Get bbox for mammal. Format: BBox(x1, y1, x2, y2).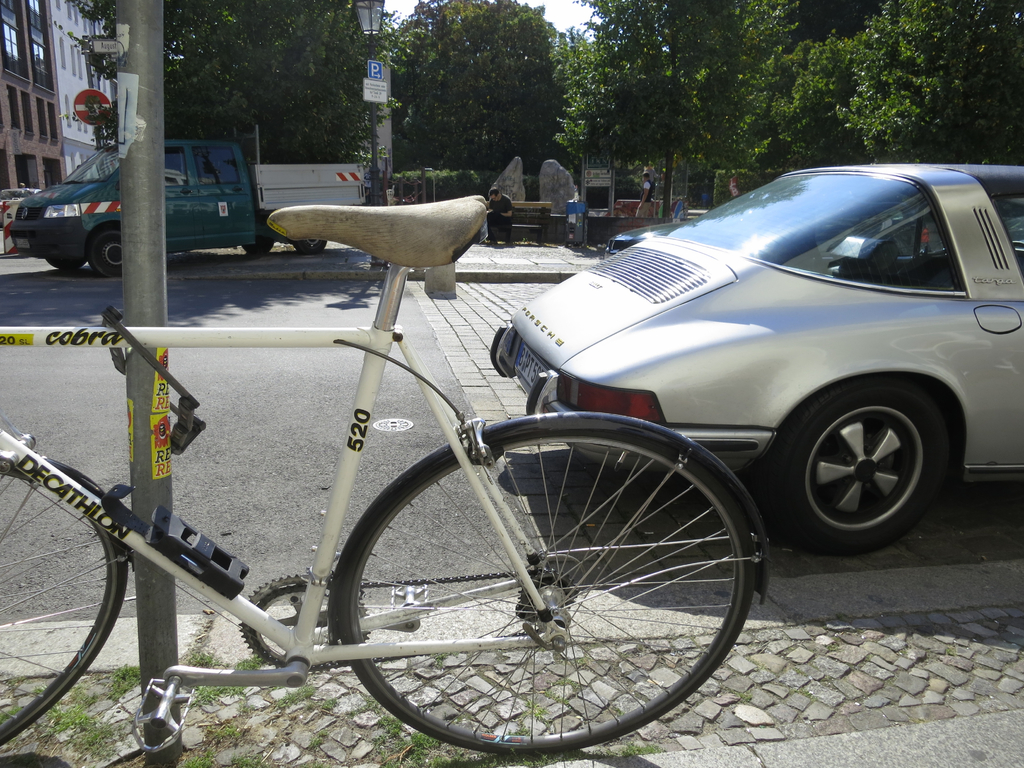
BBox(637, 172, 653, 220).
